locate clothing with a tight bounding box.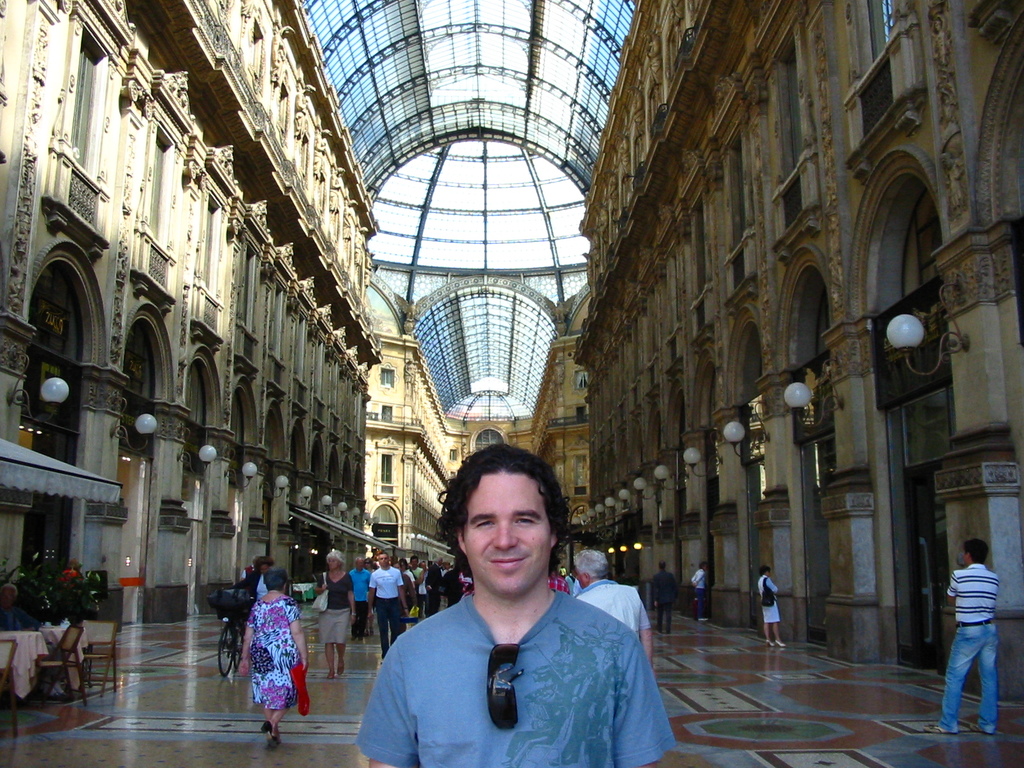
locate(246, 588, 307, 716).
